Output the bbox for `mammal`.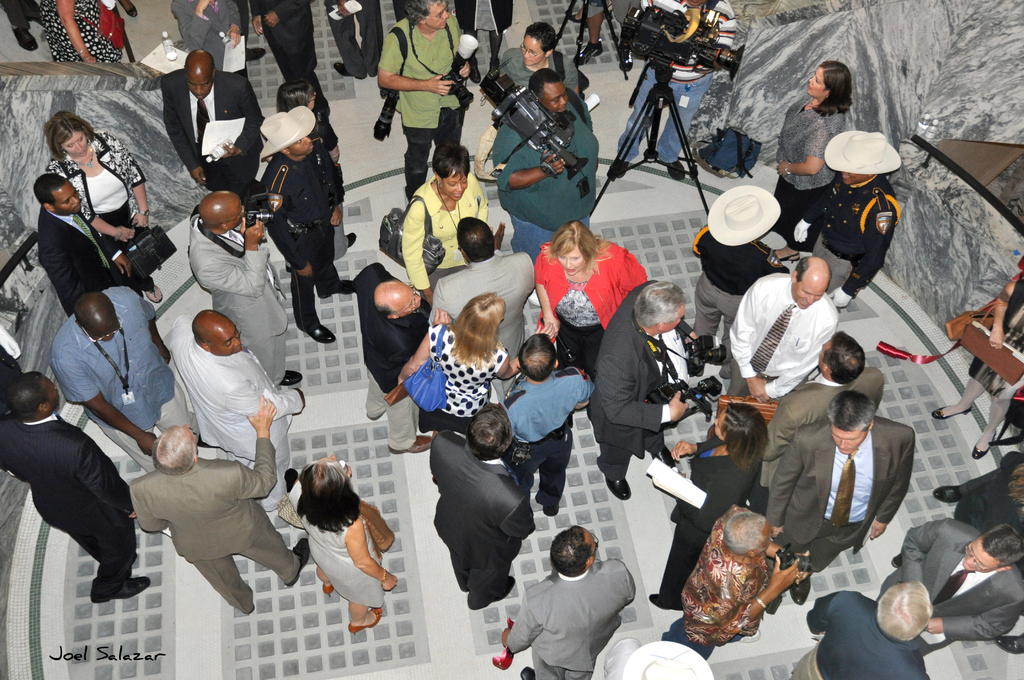
{"x1": 427, "y1": 401, "x2": 533, "y2": 614}.
